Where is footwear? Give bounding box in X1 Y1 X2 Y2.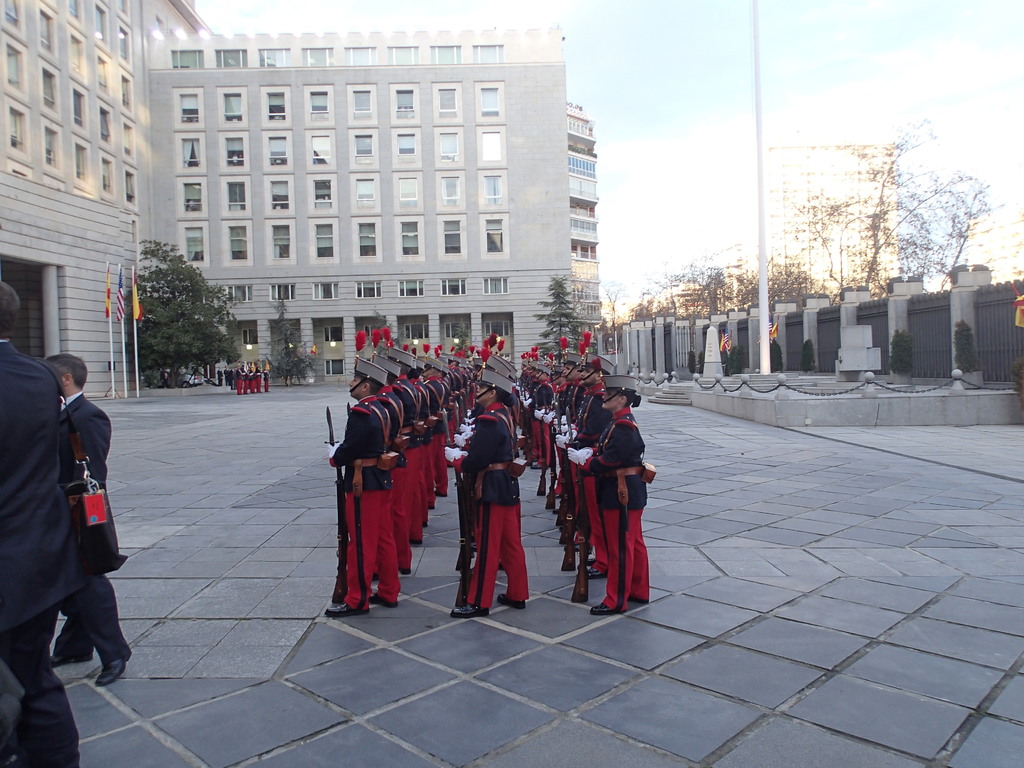
408 538 423 546.
